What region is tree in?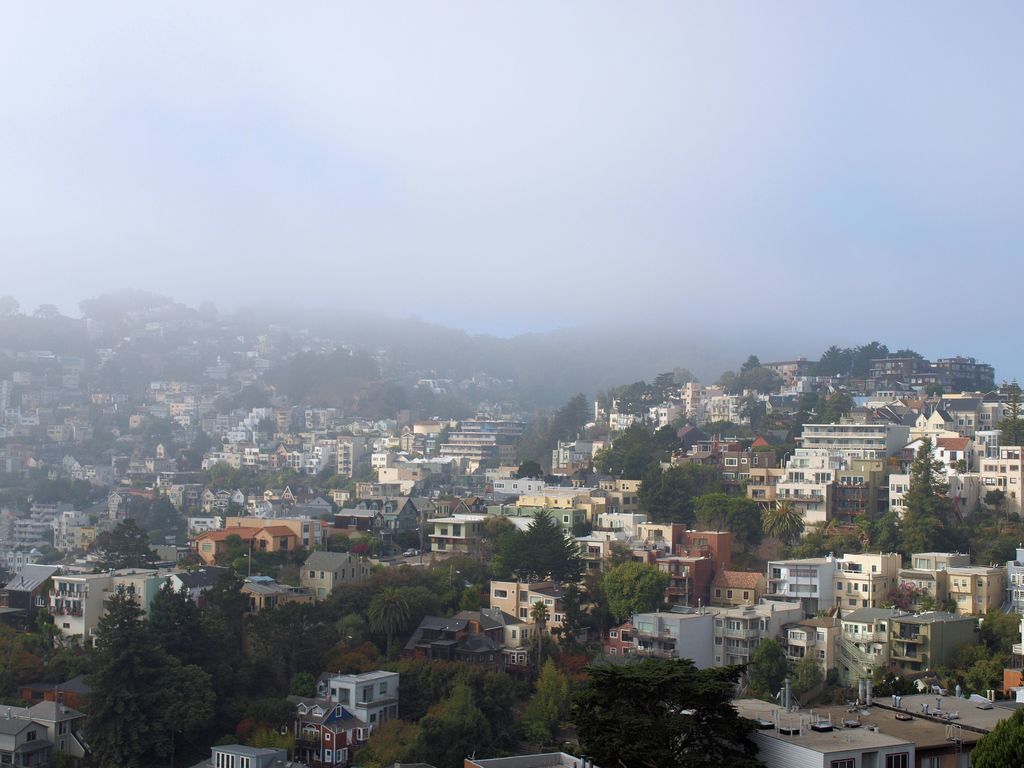
left=952, top=596, right=1023, bottom=693.
